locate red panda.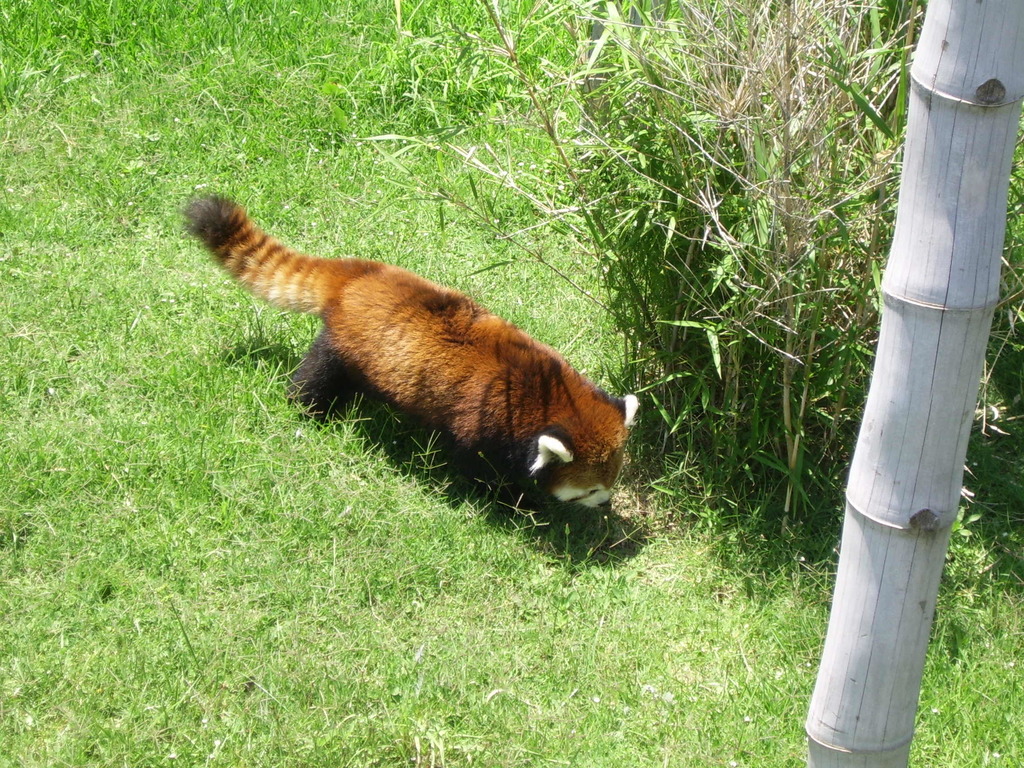
Bounding box: bbox(179, 195, 639, 512).
